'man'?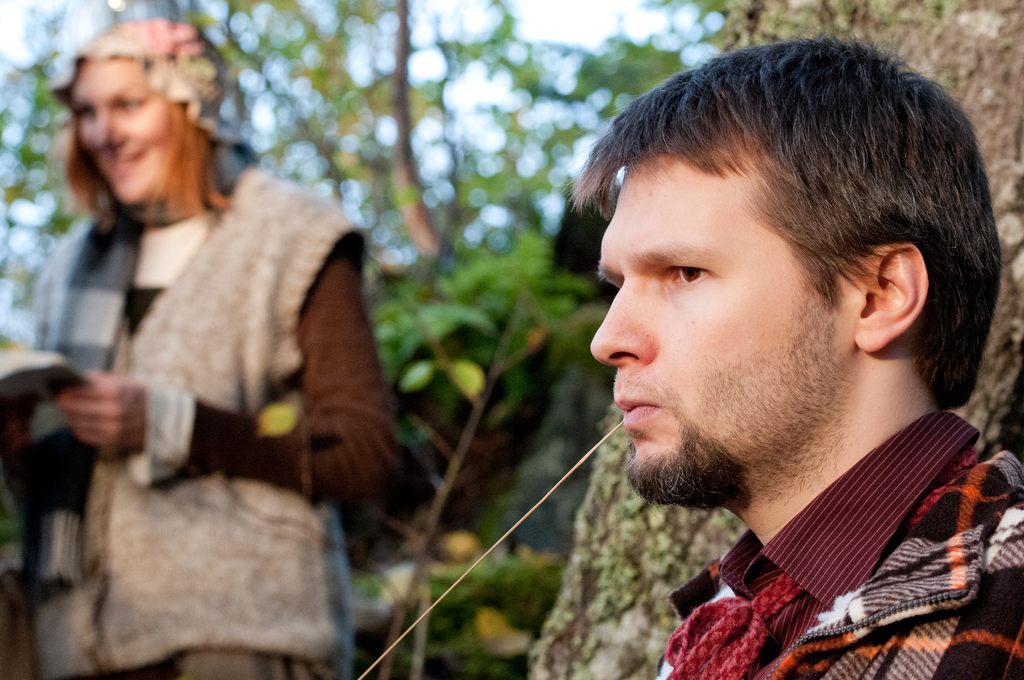
bbox(570, 36, 1023, 679)
